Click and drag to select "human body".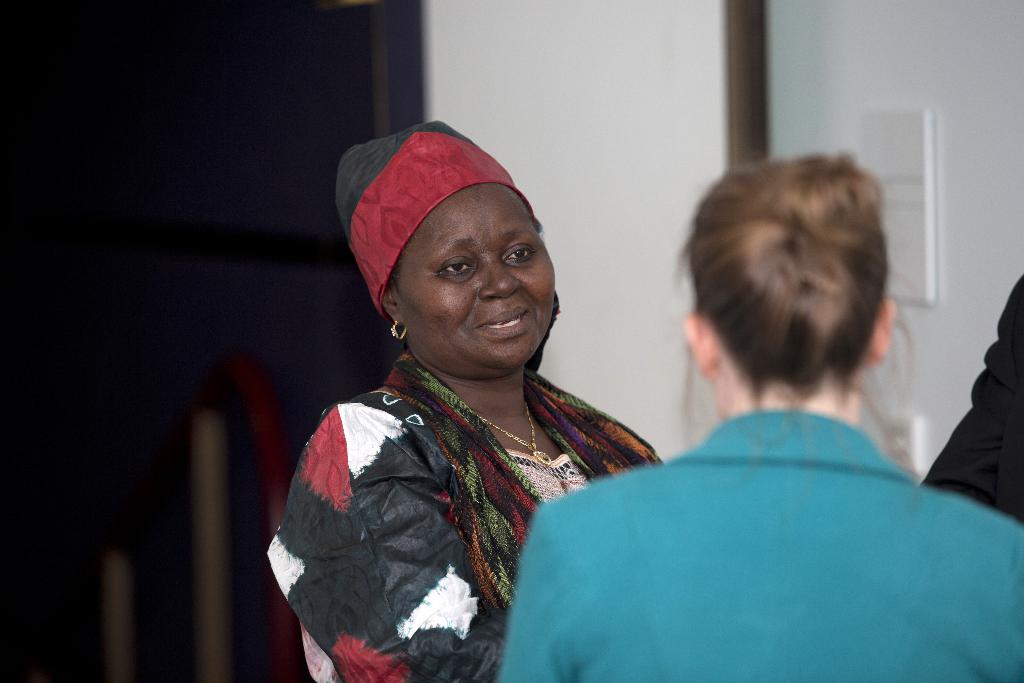
Selection: Rect(268, 117, 671, 681).
